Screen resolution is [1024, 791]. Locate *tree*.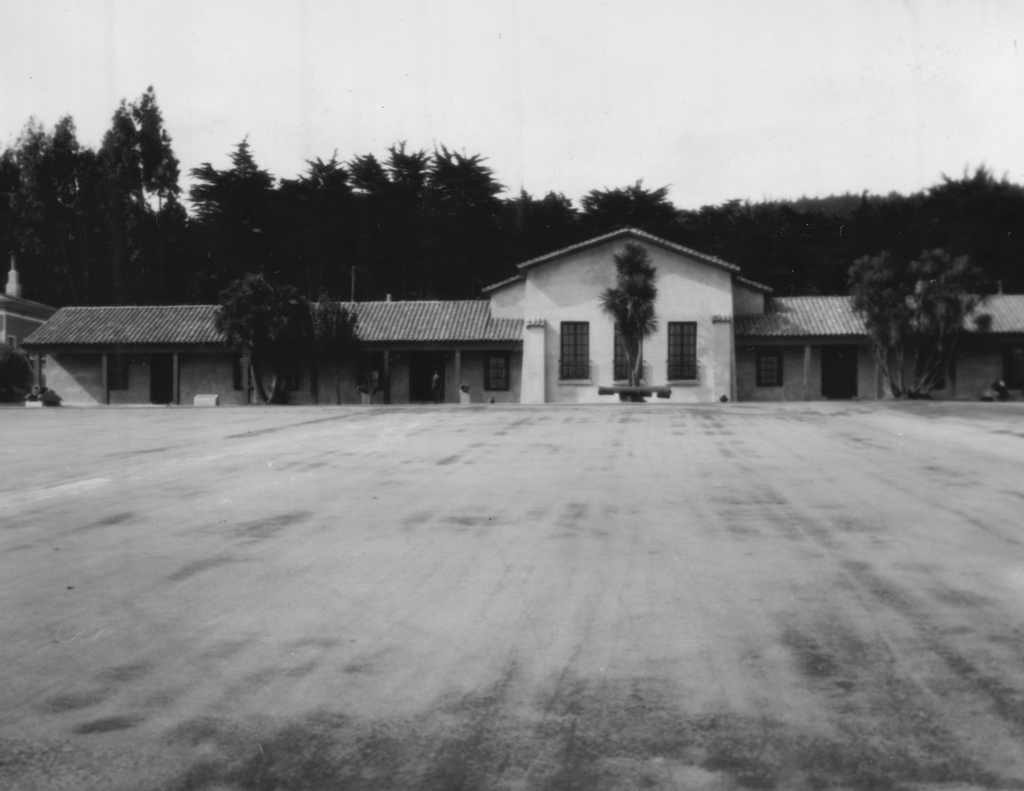
847, 248, 988, 401.
